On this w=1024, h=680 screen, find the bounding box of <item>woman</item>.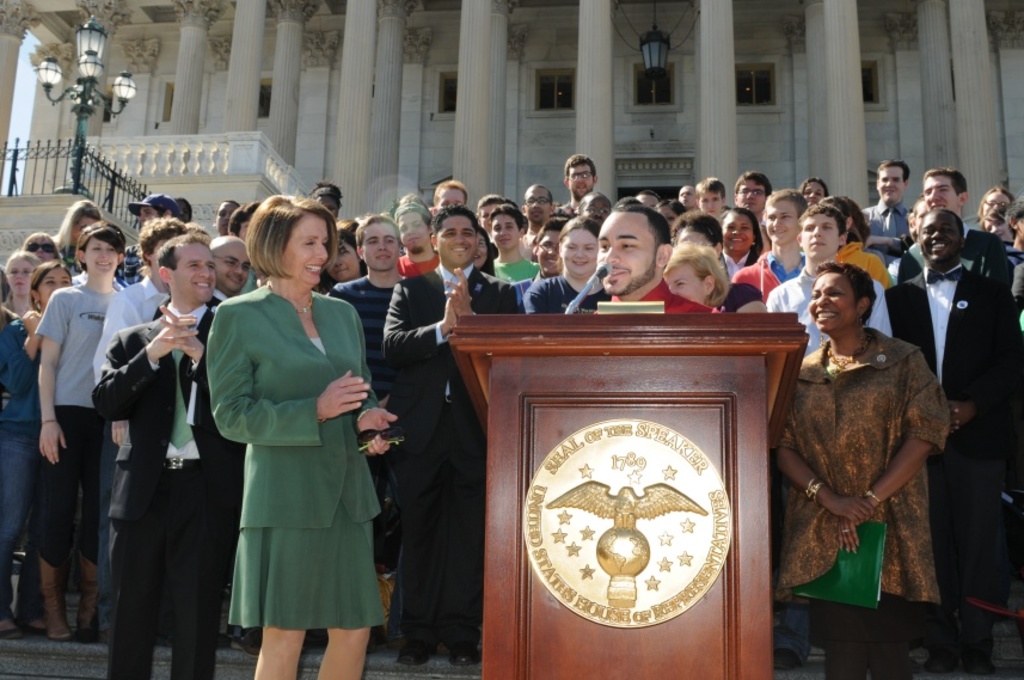
Bounding box: BBox(191, 176, 376, 679).
